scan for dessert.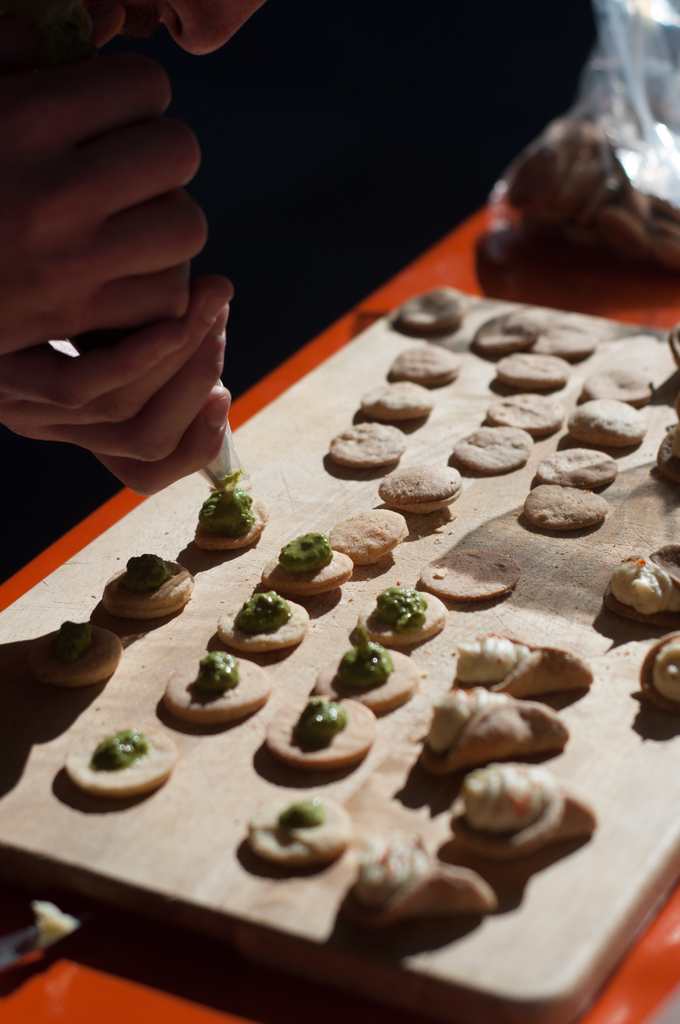
Scan result: [left=499, top=348, right=563, bottom=388].
